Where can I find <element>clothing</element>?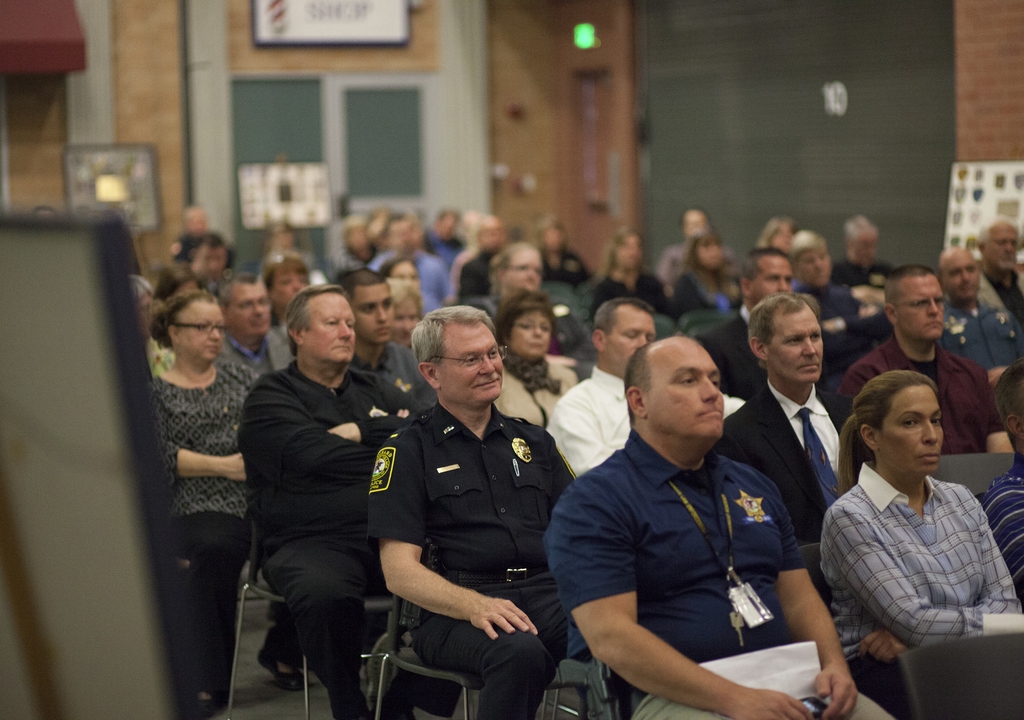
You can find it at 541, 363, 626, 495.
